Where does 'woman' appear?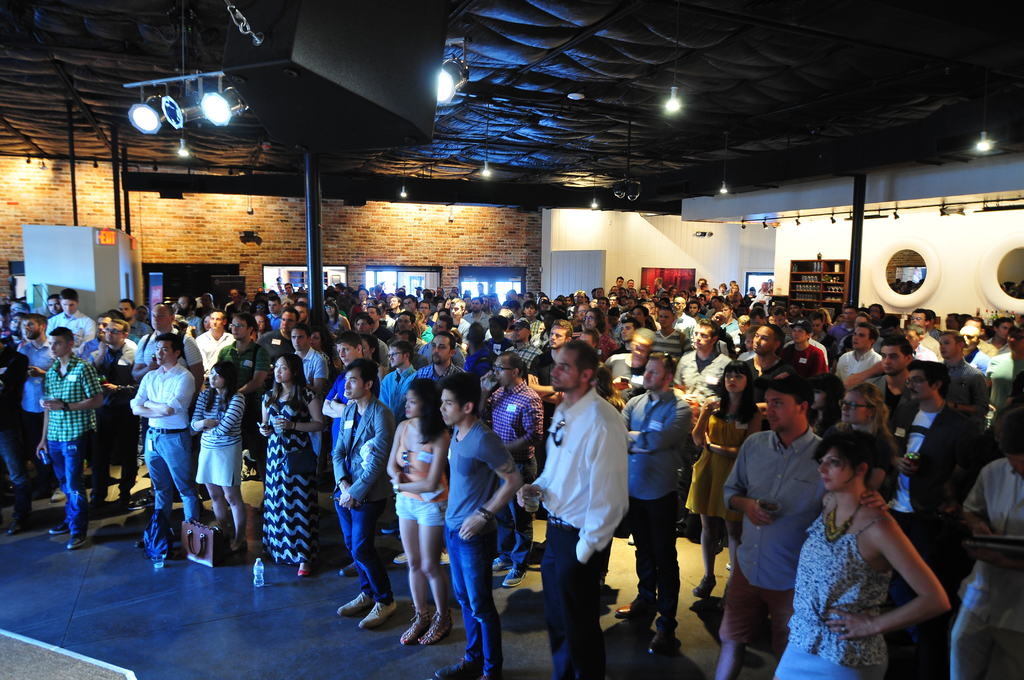
Appears at {"left": 401, "top": 380, "right": 451, "bottom": 649}.
